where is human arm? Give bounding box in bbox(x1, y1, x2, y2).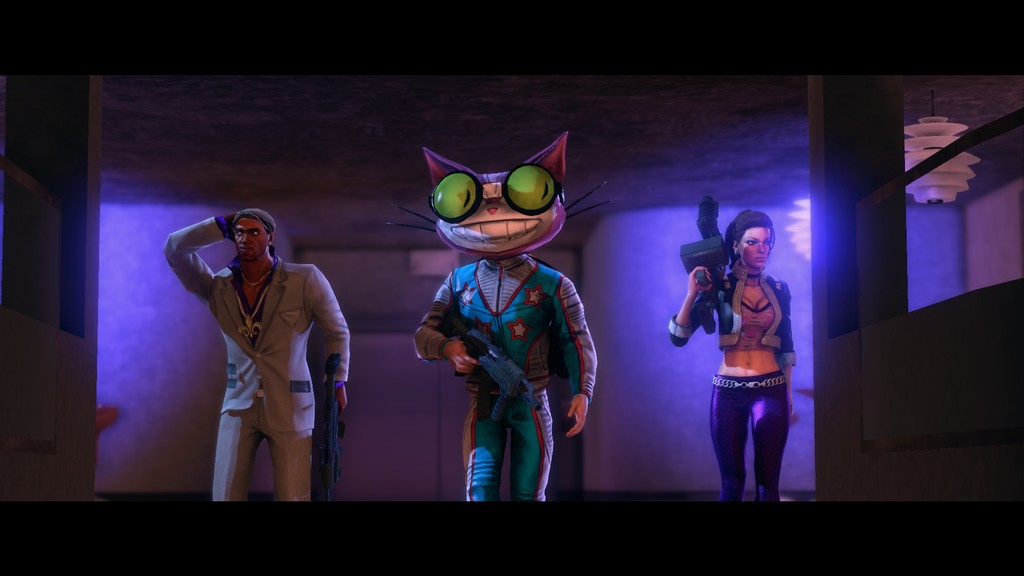
bbox(785, 289, 804, 425).
